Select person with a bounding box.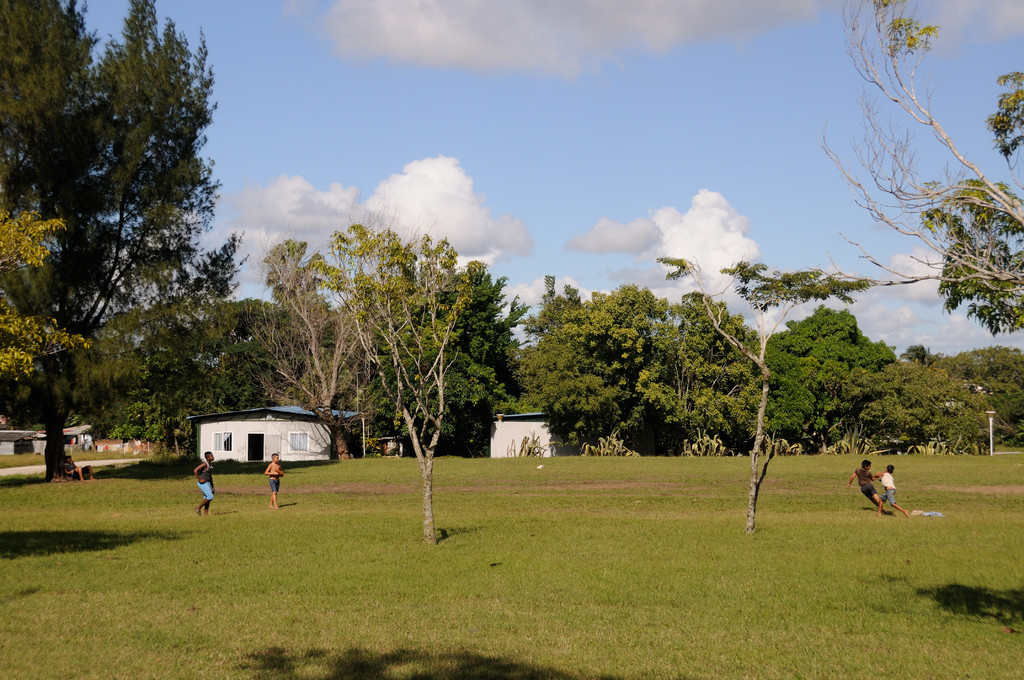
x1=876 y1=462 x2=905 y2=520.
